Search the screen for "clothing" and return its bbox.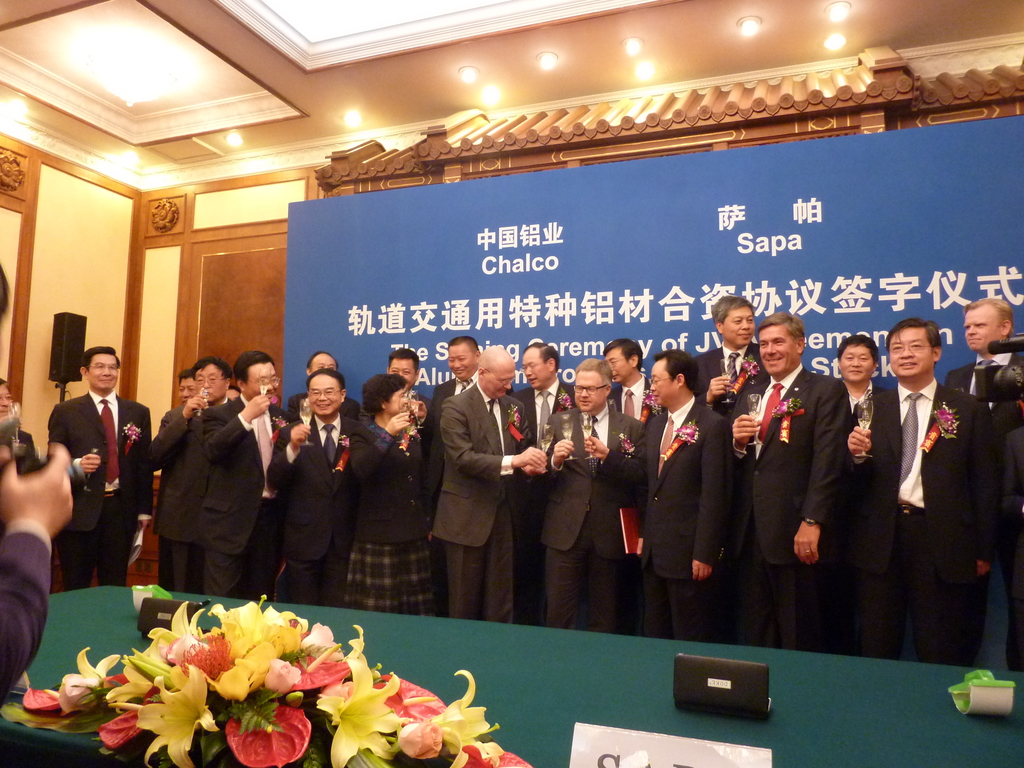
Found: (834,376,892,648).
